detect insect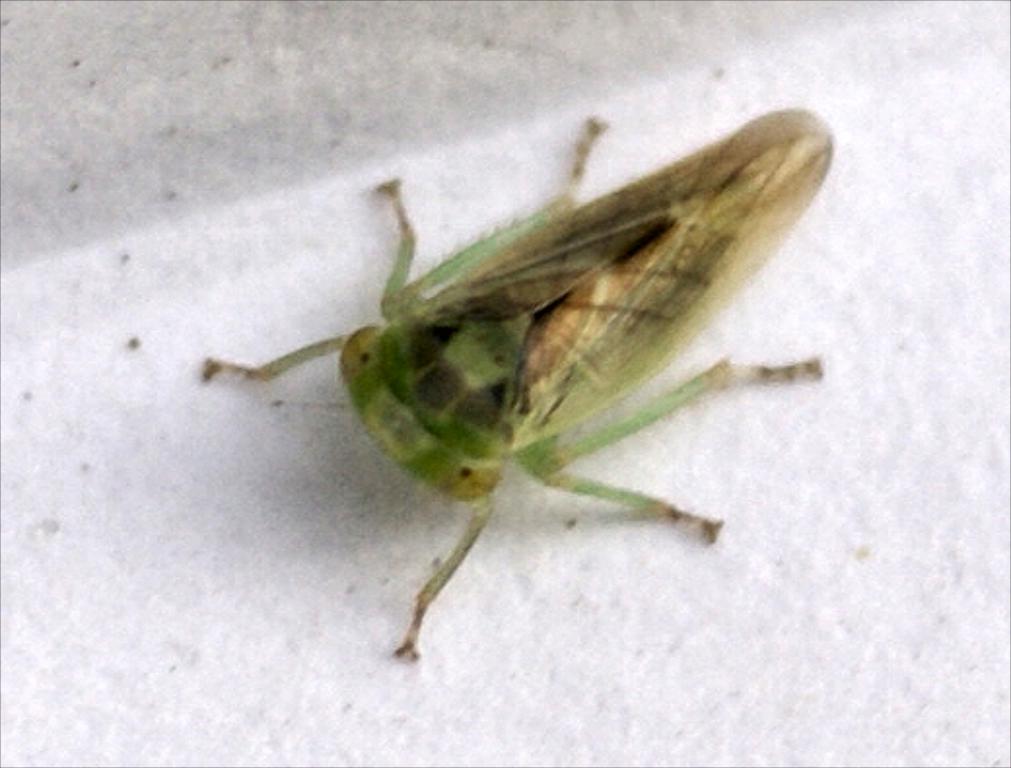
[192,91,834,665]
